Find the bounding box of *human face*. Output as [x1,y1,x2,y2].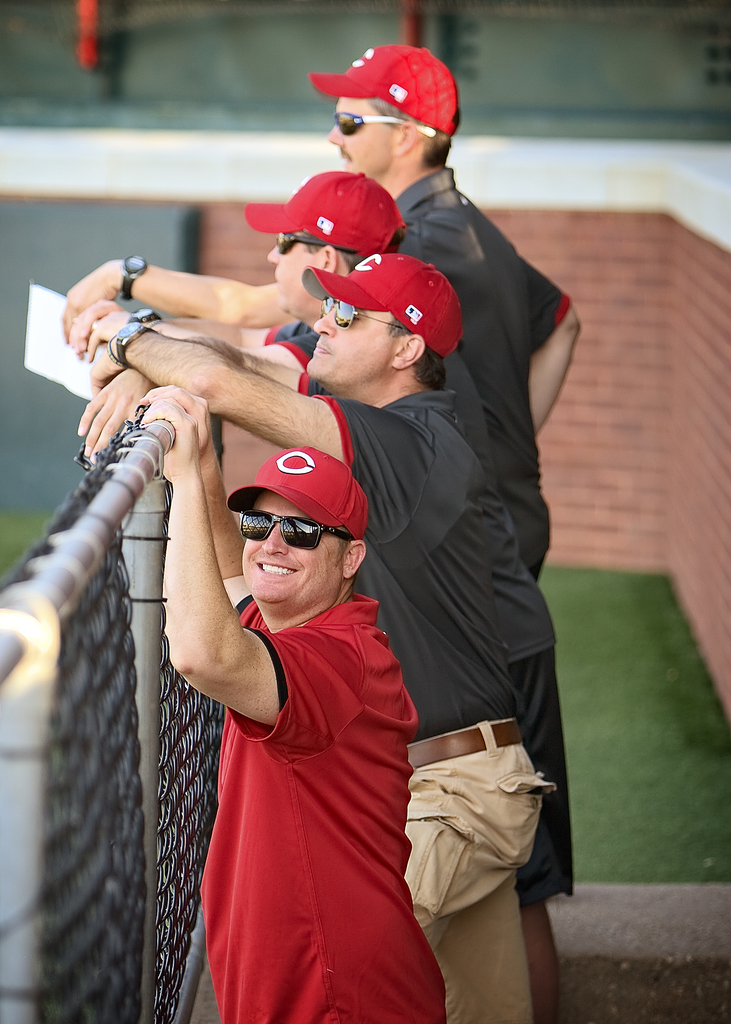
[304,301,395,385].
